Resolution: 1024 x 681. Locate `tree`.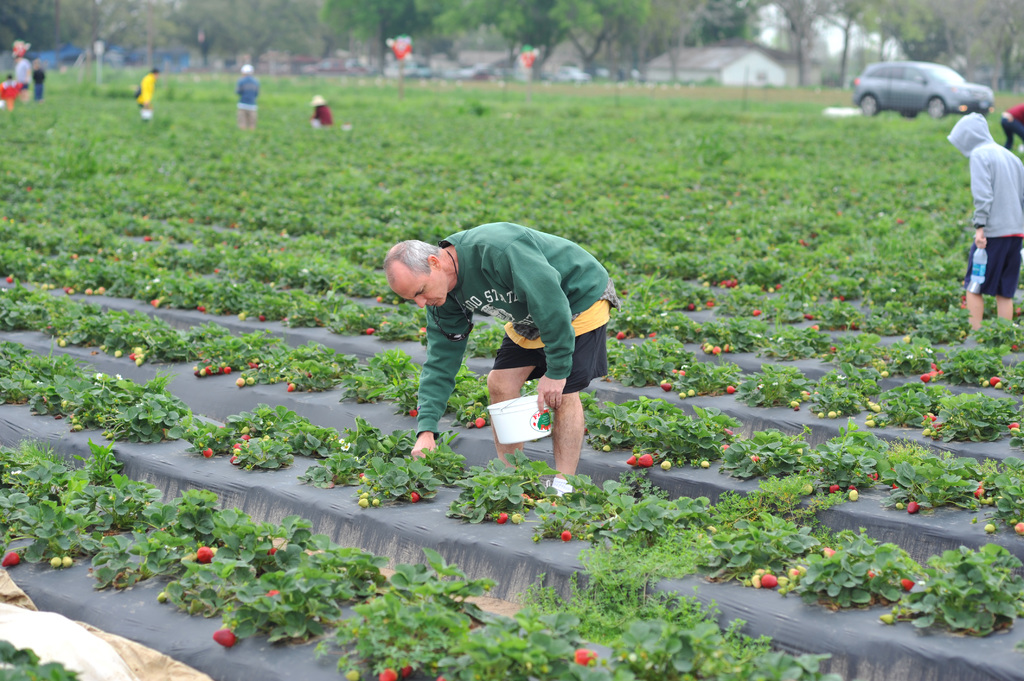
bbox(484, 0, 548, 67).
